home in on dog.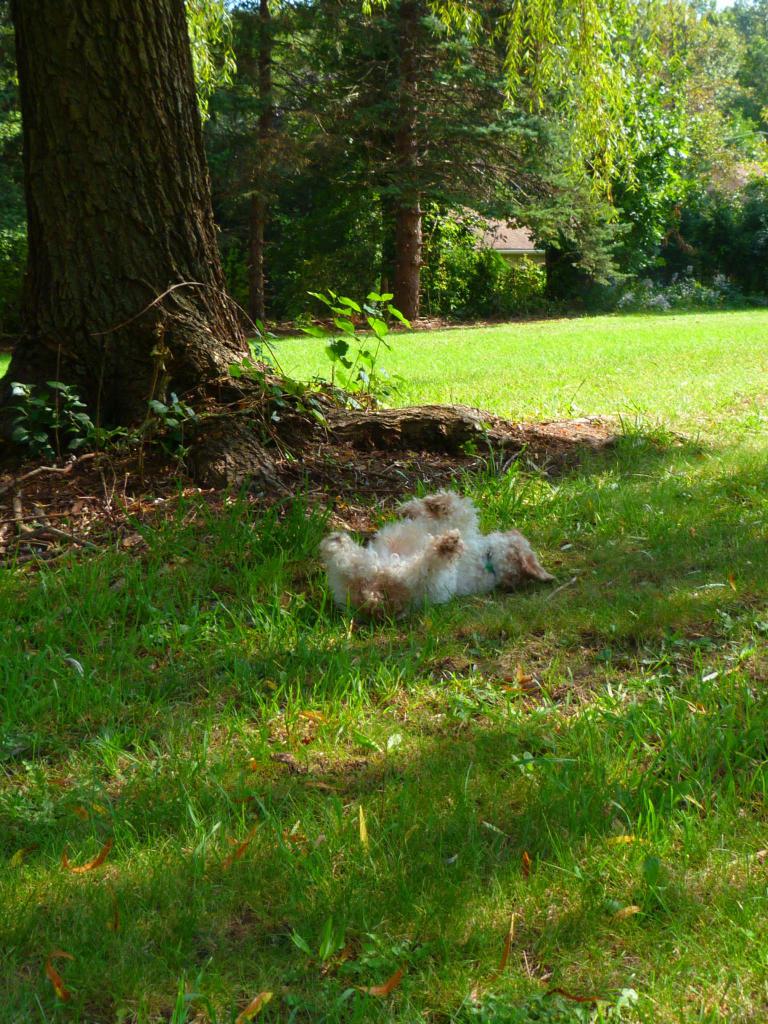
Homed in at l=314, t=491, r=548, b=619.
